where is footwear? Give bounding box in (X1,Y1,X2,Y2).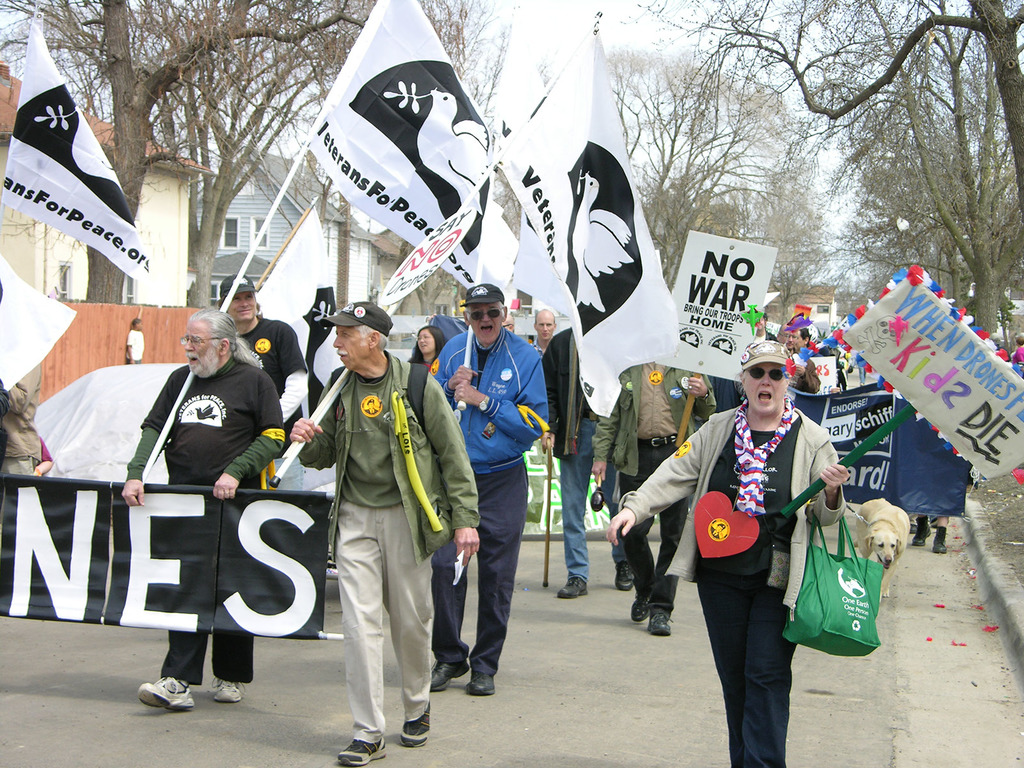
(911,515,935,547).
